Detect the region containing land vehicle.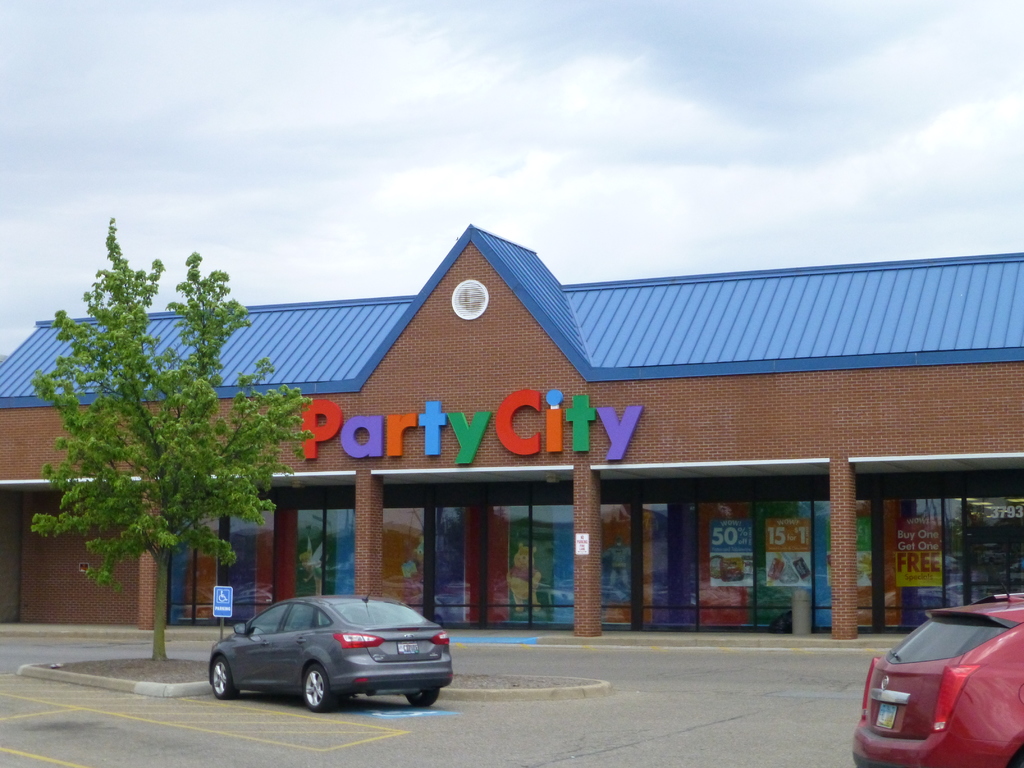
bbox=(861, 604, 1023, 756).
